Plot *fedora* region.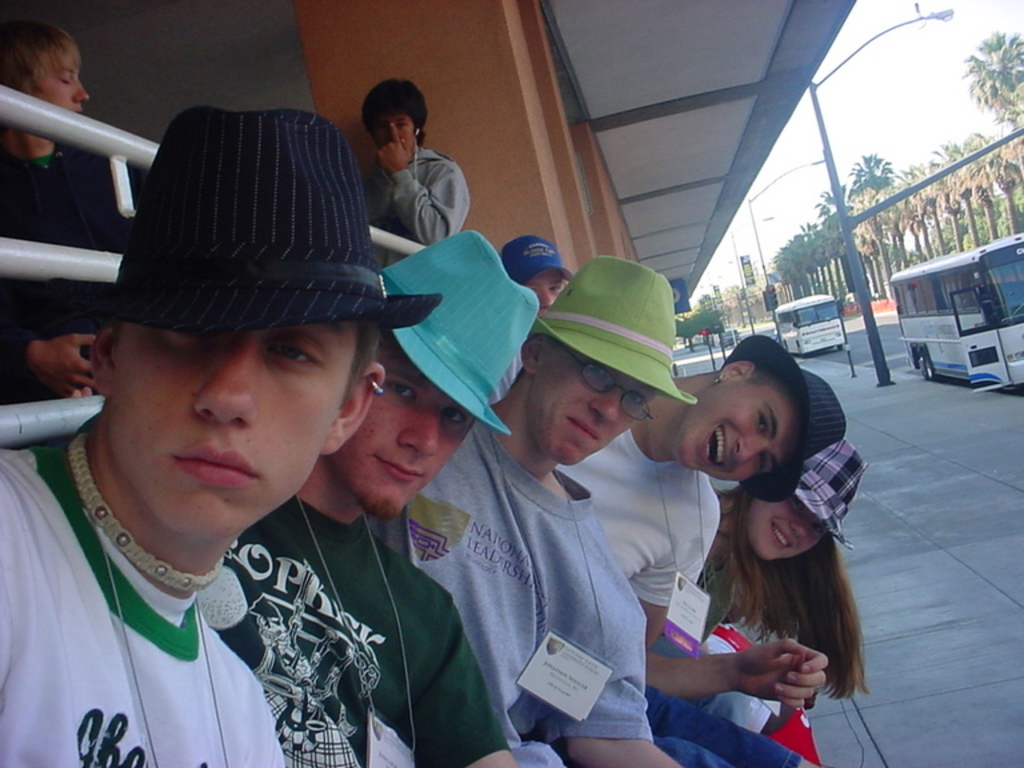
Plotted at BBox(792, 441, 871, 547).
